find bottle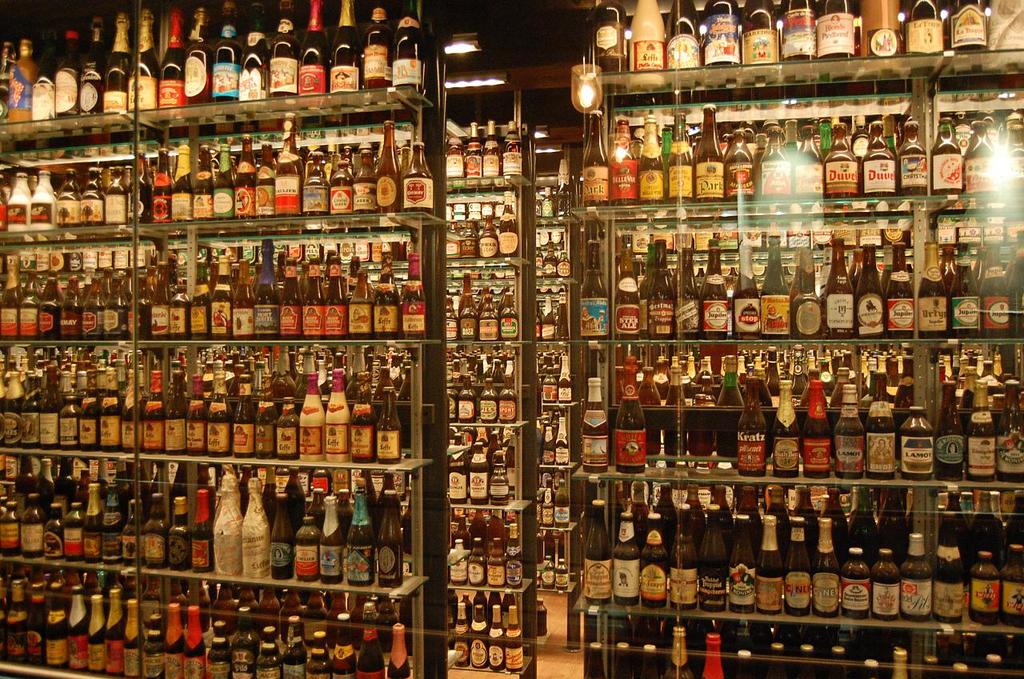
[x1=166, y1=603, x2=186, y2=678]
